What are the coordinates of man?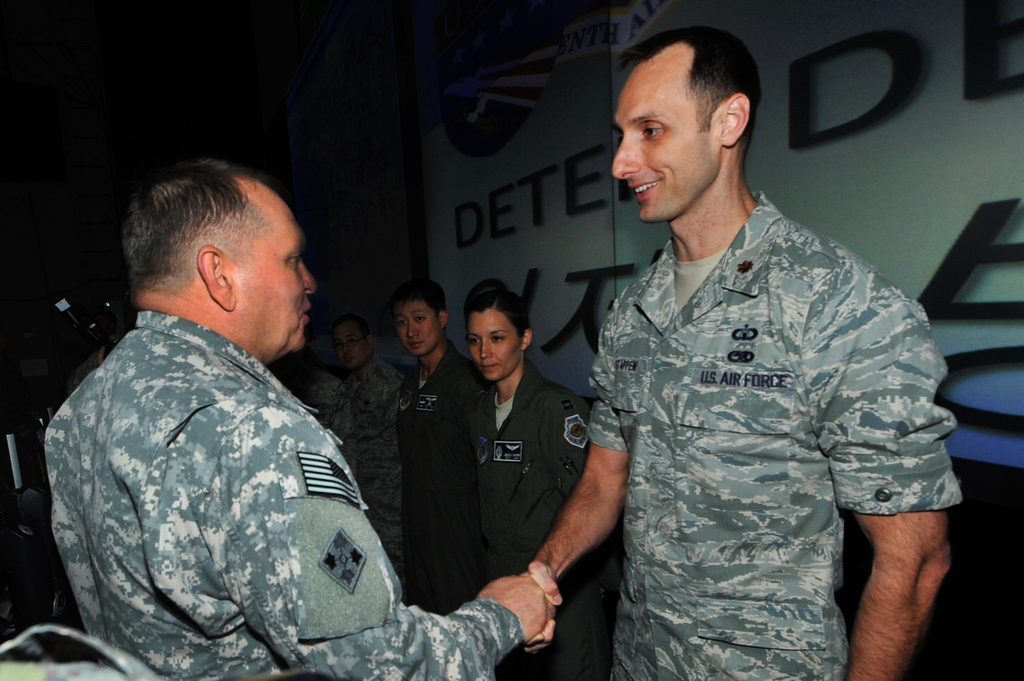
Rect(403, 274, 489, 609).
